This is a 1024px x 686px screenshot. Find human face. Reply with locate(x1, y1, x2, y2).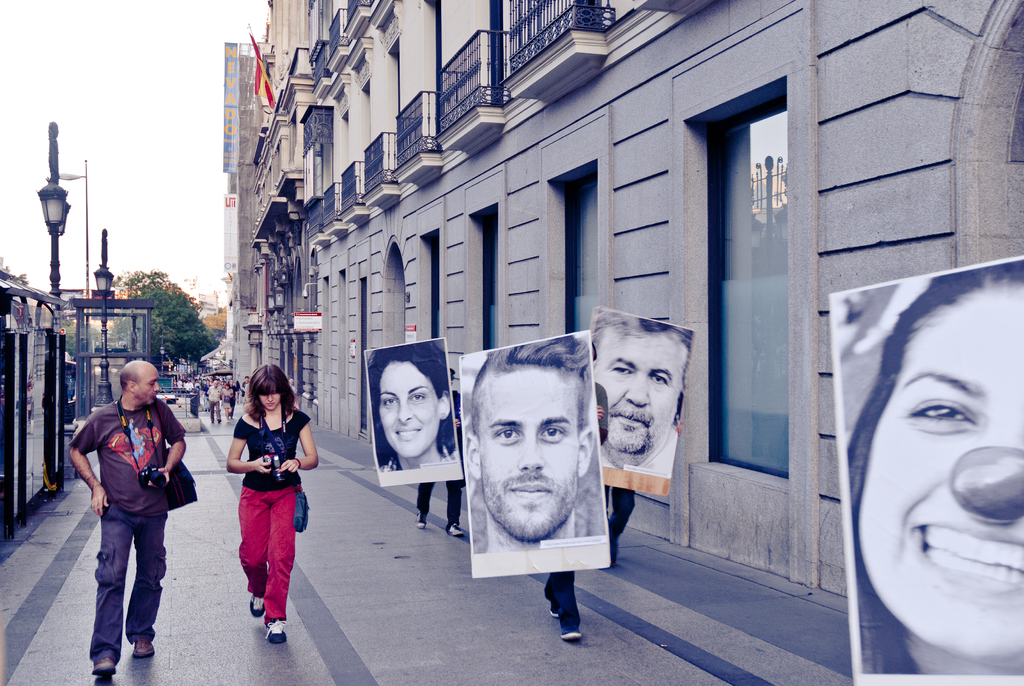
locate(259, 394, 279, 410).
